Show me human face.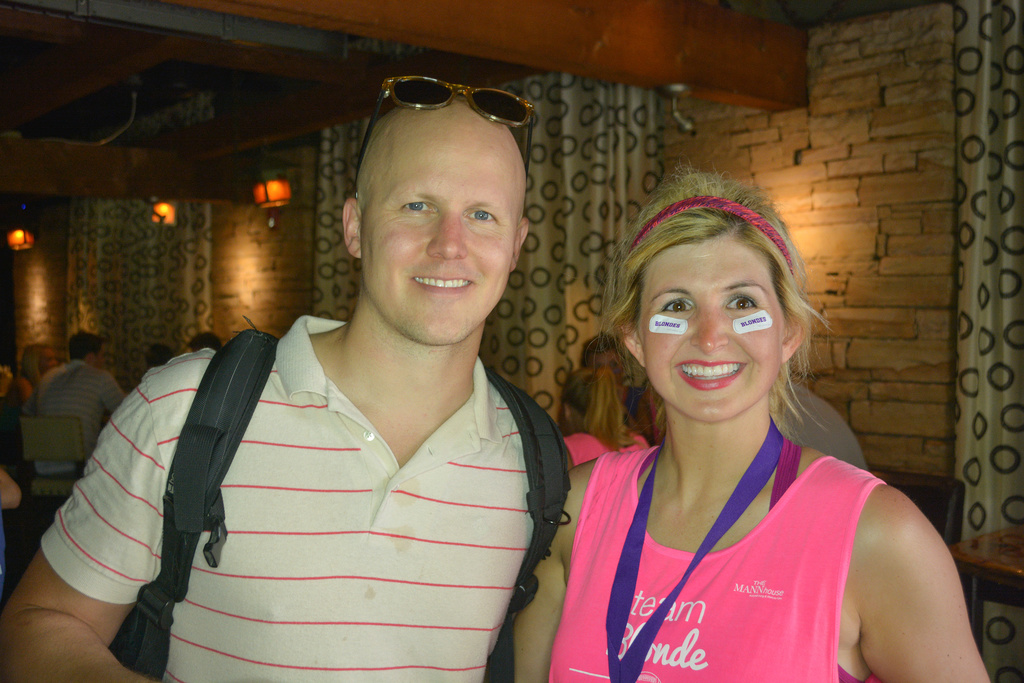
human face is here: (left=360, top=114, right=524, bottom=347).
